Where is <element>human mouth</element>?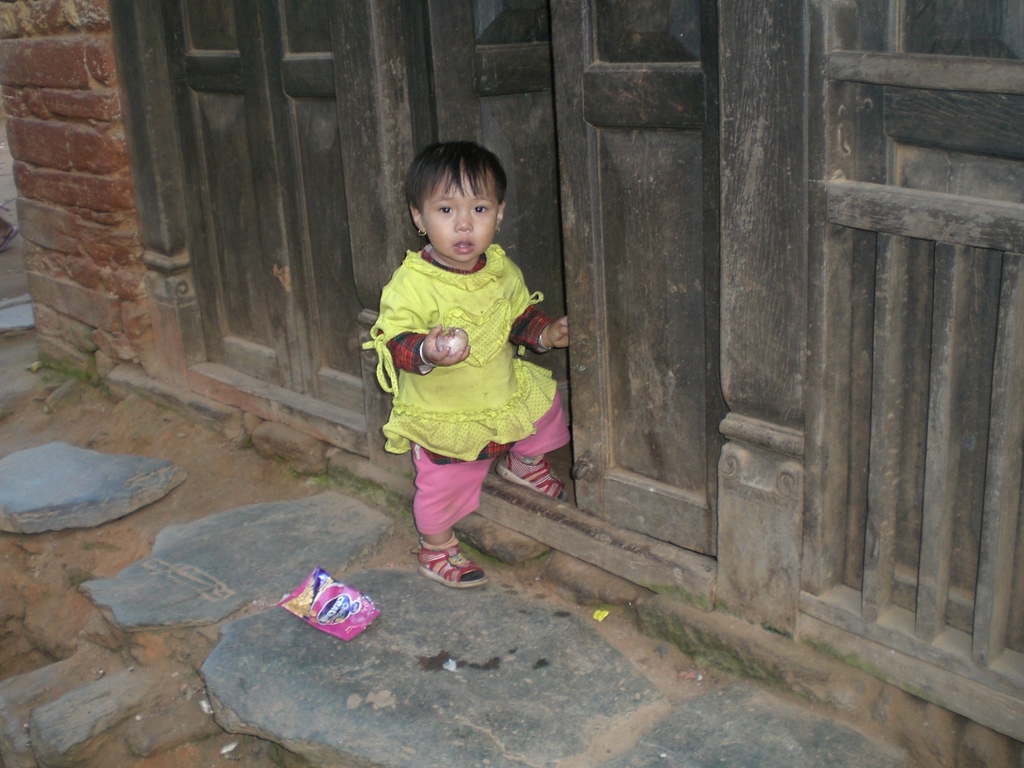
(453, 236, 476, 257).
